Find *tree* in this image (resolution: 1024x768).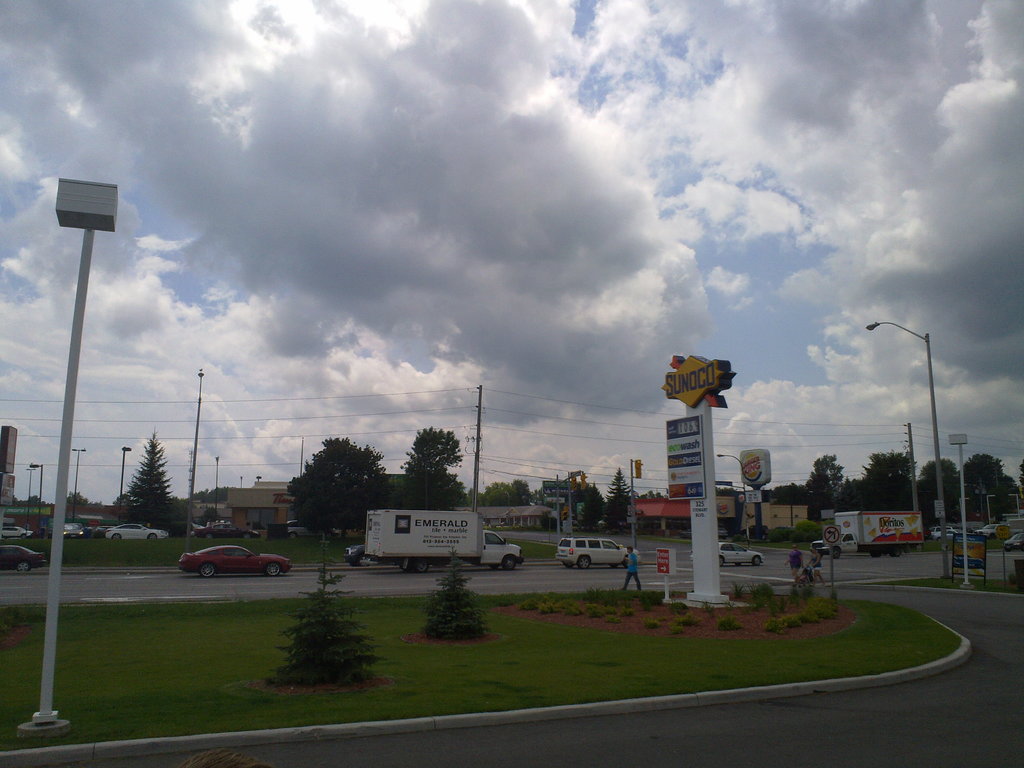
left=119, top=425, right=176, bottom=529.
